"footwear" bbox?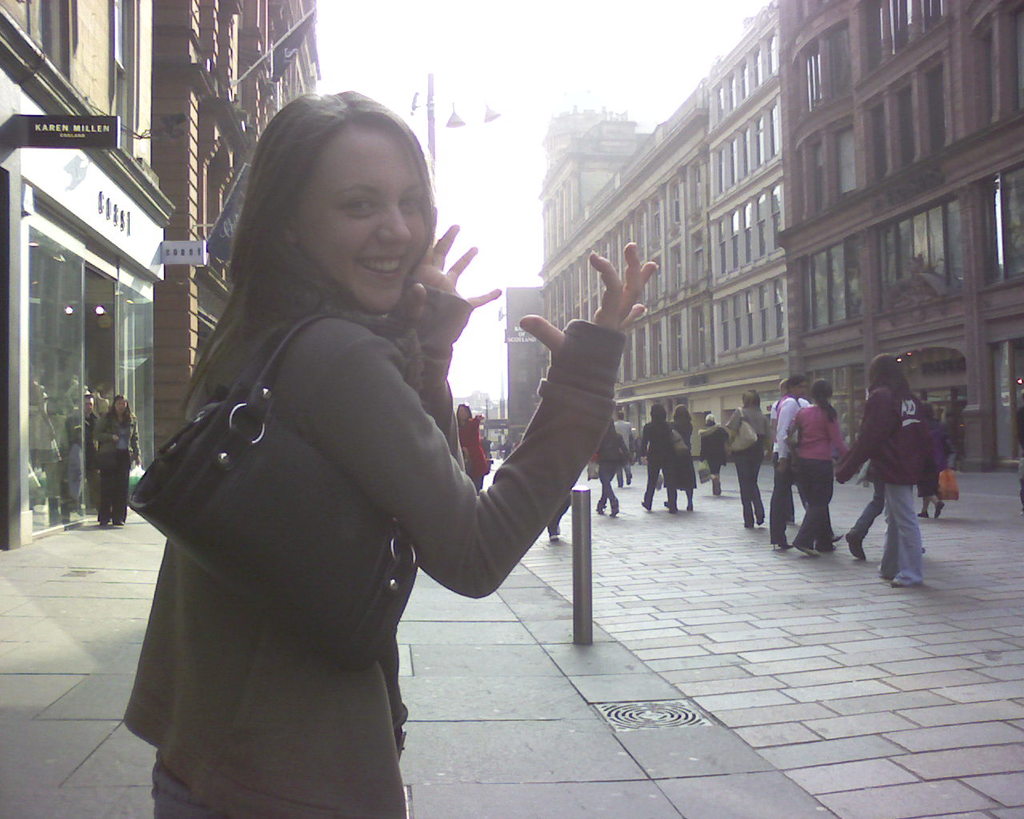
<box>596,501,604,510</box>
